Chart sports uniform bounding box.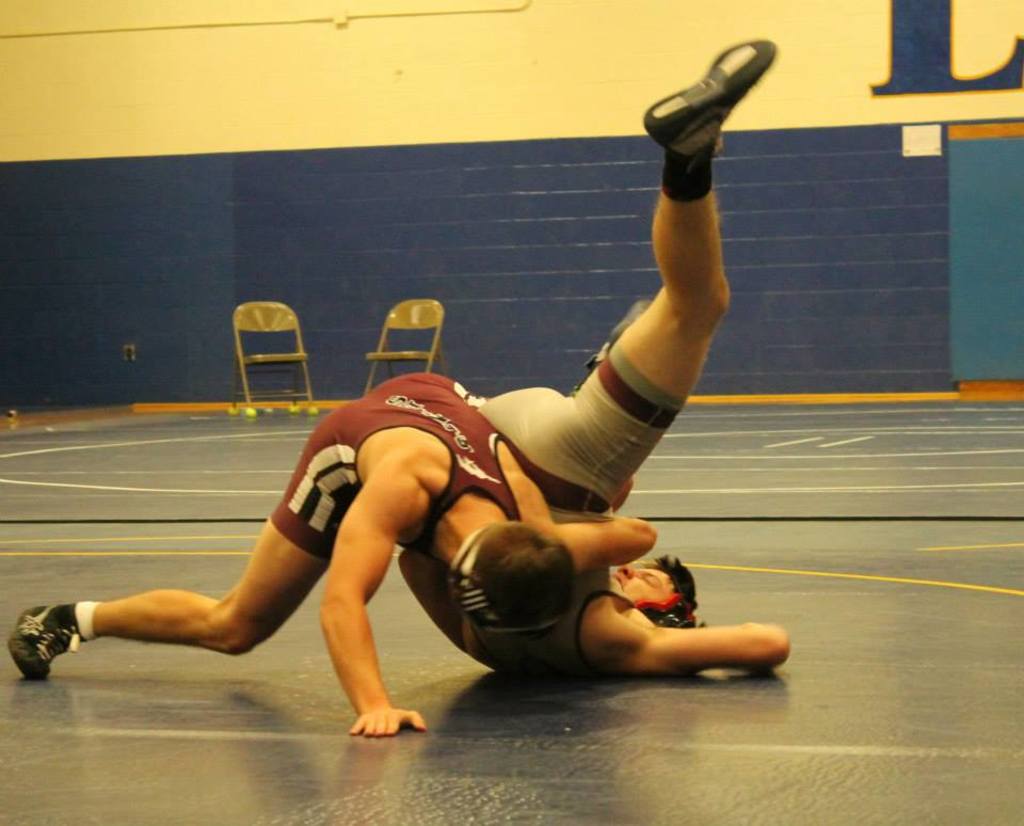
Charted: x1=400, y1=339, x2=681, y2=682.
